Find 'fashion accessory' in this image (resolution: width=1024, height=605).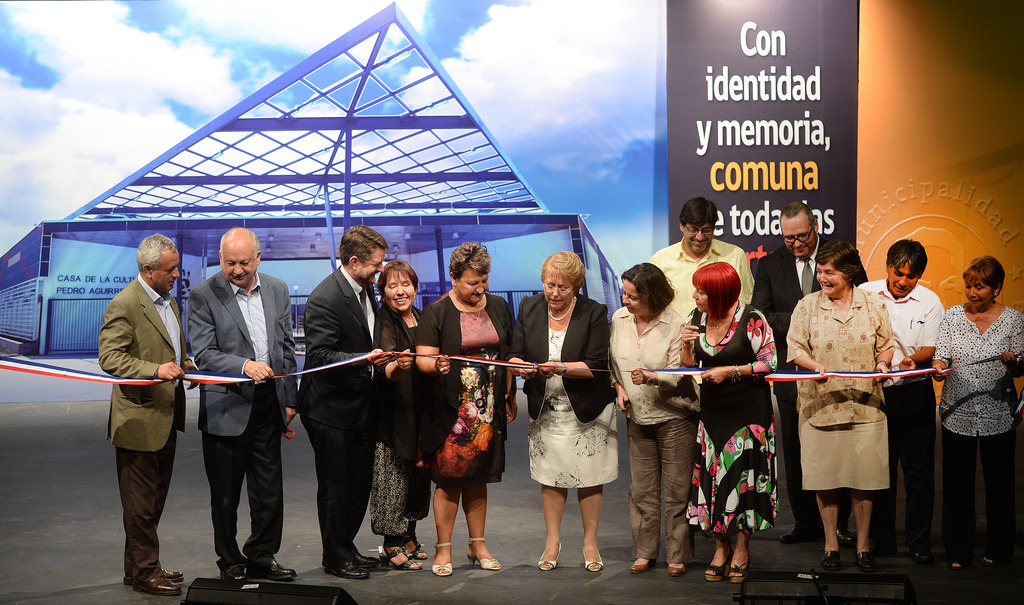
box(379, 546, 425, 571).
